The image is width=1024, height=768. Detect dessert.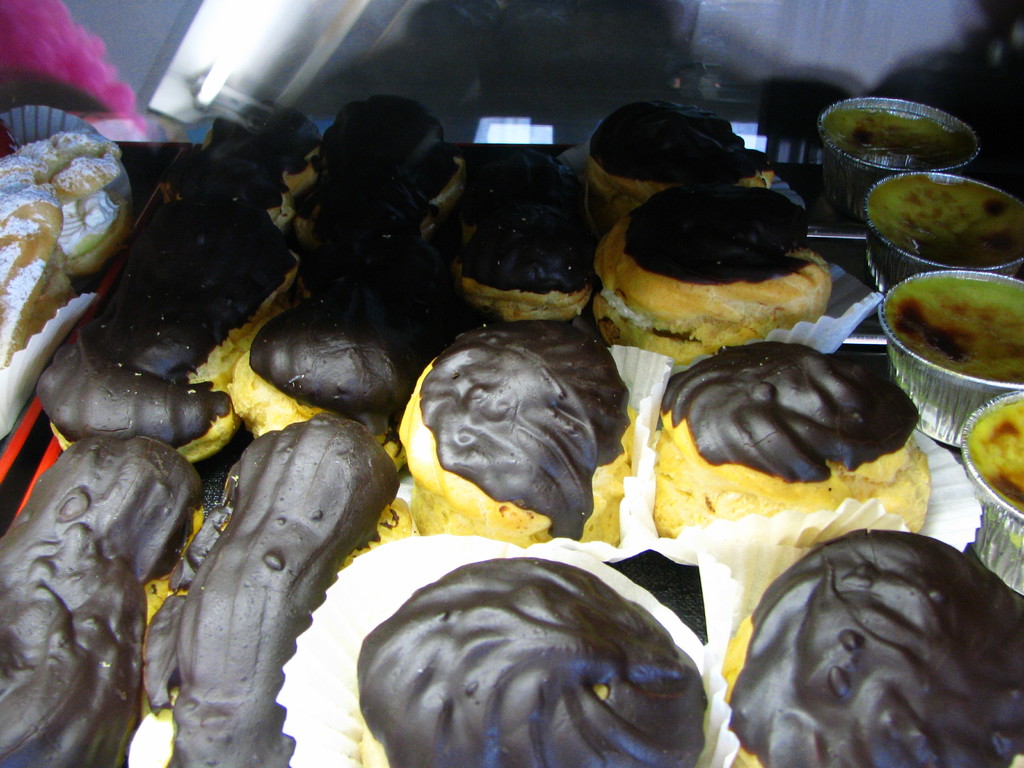
Detection: Rect(636, 345, 905, 533).
